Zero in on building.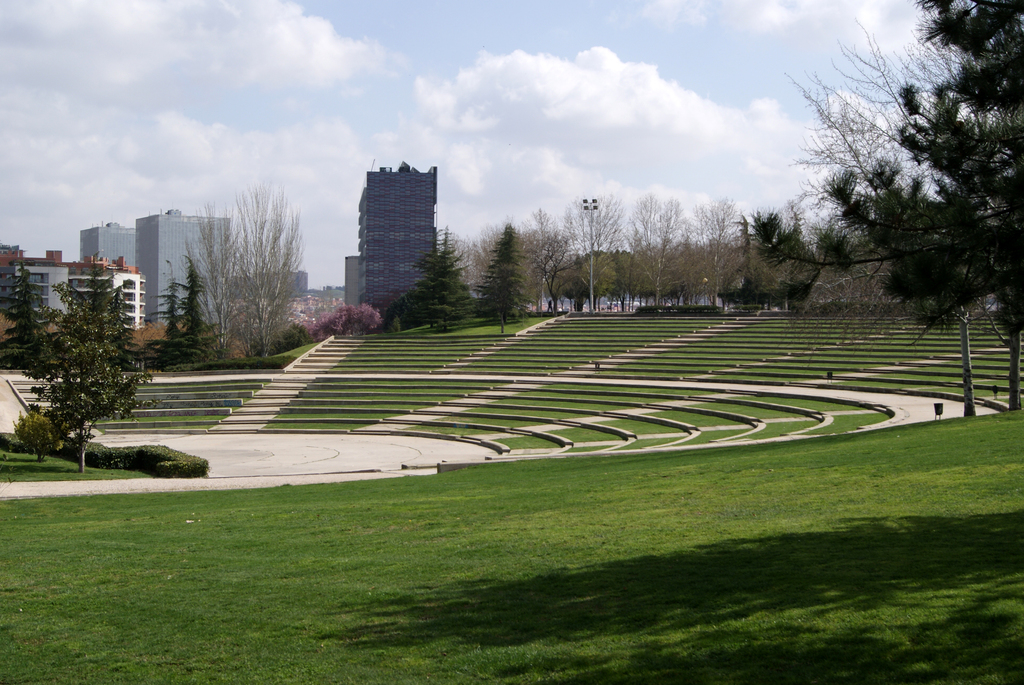
Zeroed in: select_region(359, 161, 438, 304).
